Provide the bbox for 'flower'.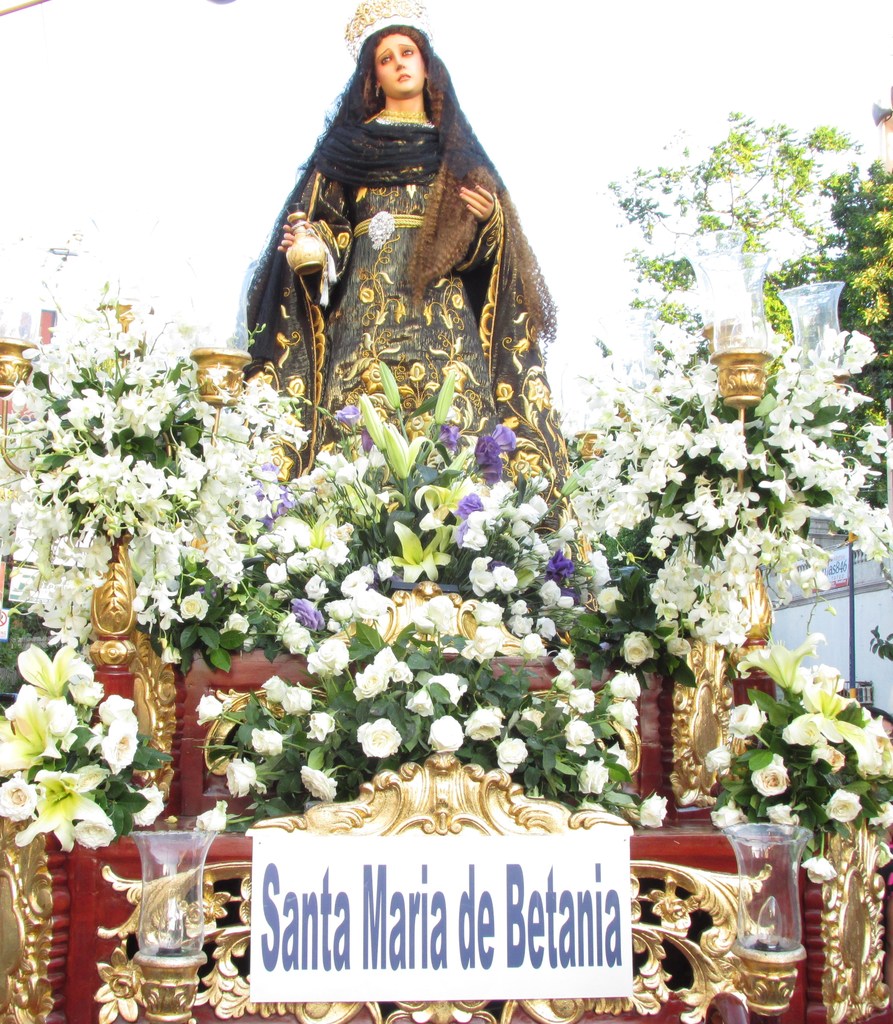
bbox=[611, 699, 637, 734].
